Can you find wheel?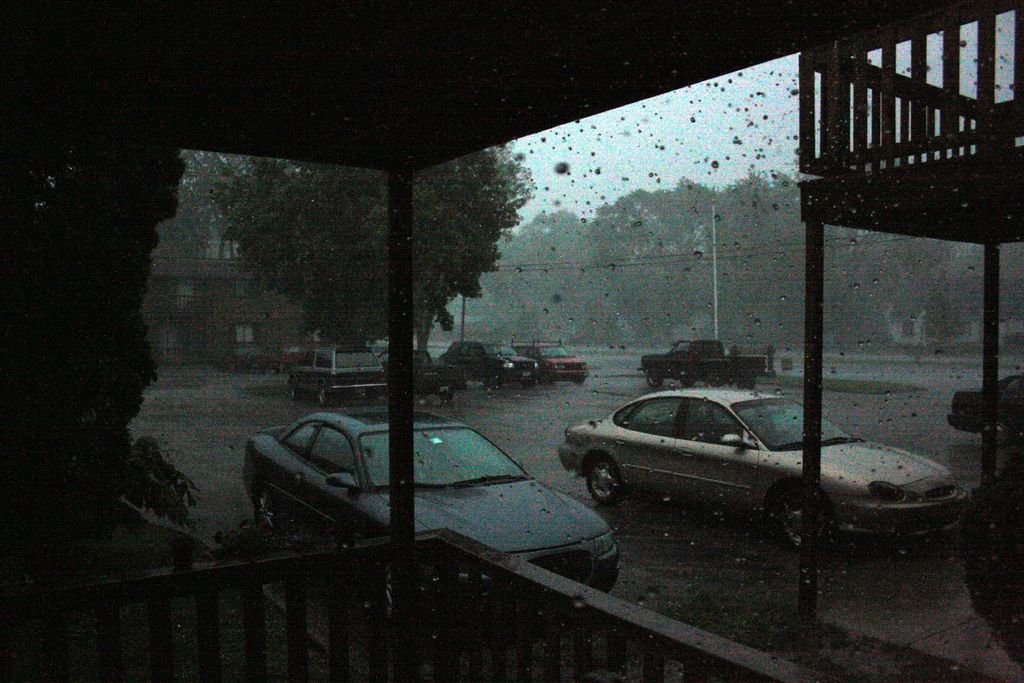
Yes, bounding box: (x1=252, y1=482, x2=280, y2=533).
